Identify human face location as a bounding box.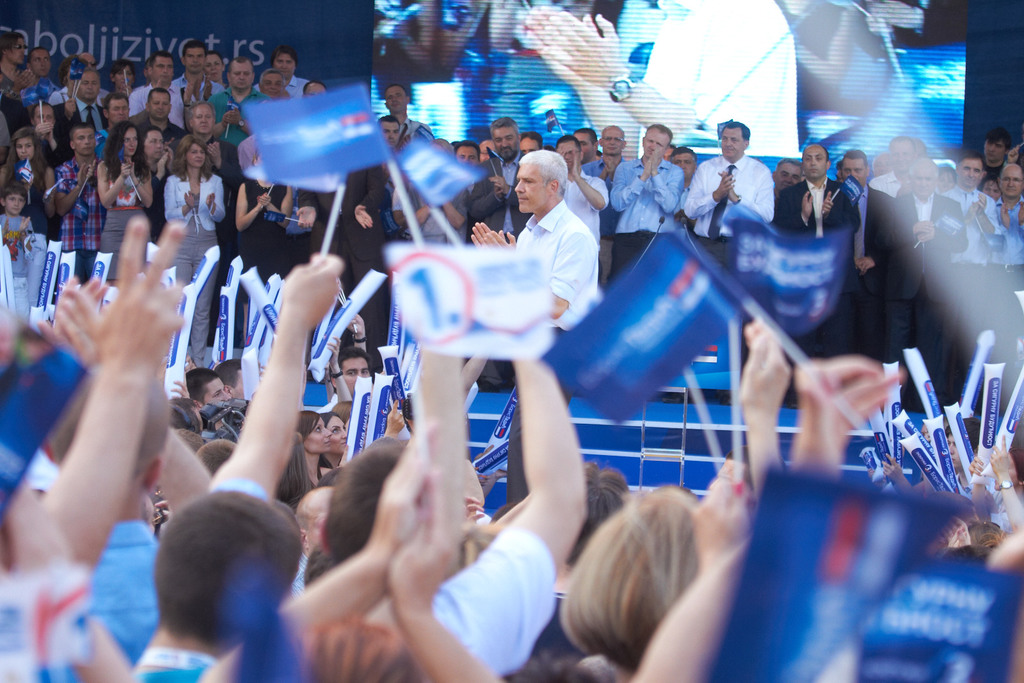
box=[13, 137, 37, 157].
